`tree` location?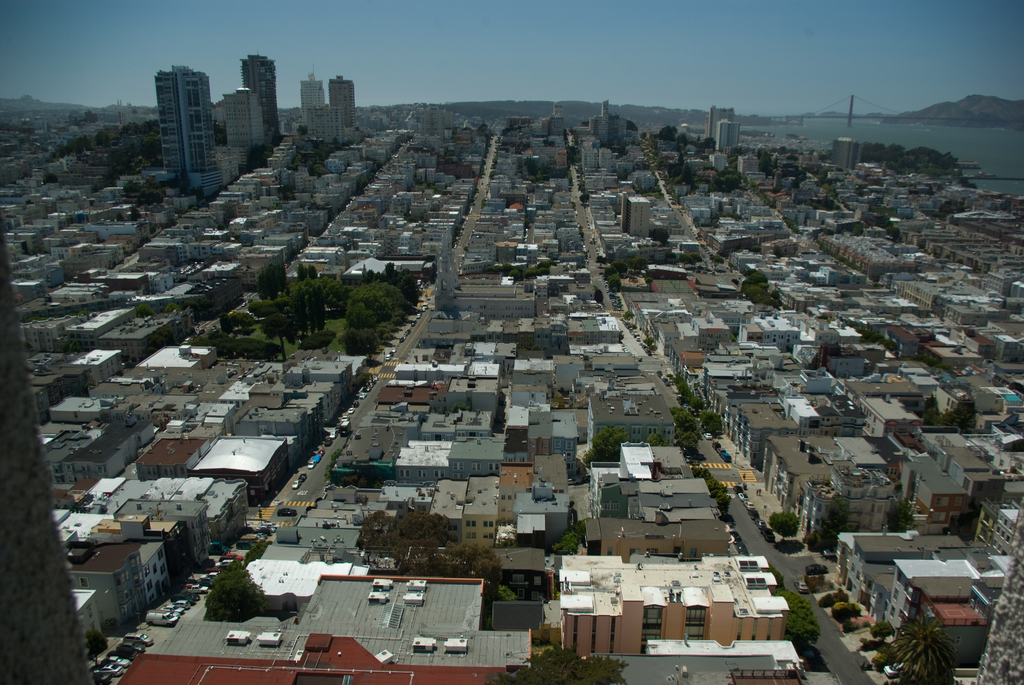
(left=876, top=602, right=957, bottom=684)
